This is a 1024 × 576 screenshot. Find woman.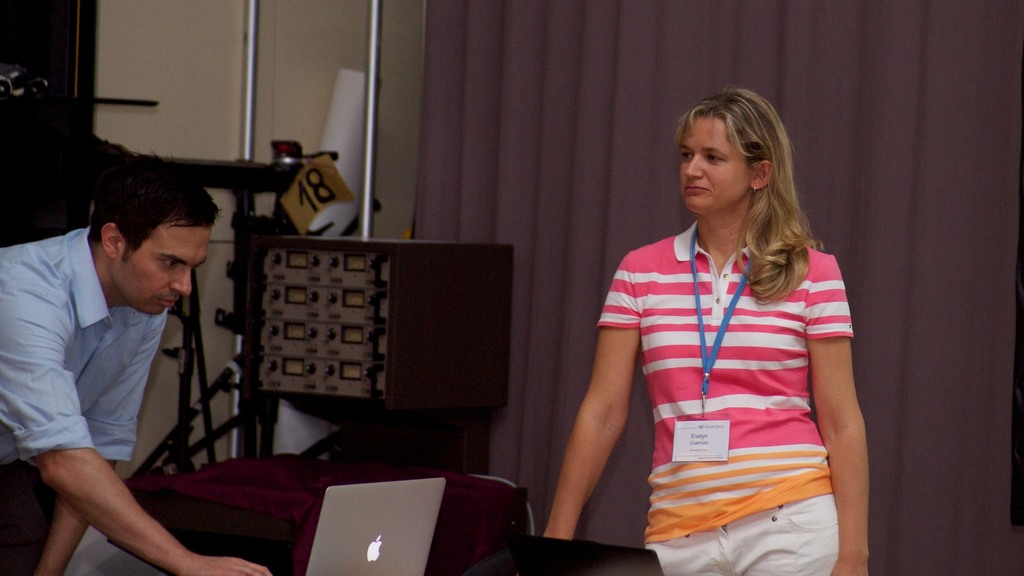
Bounding box: (left=564, top=88, right=870, bottom=561).
